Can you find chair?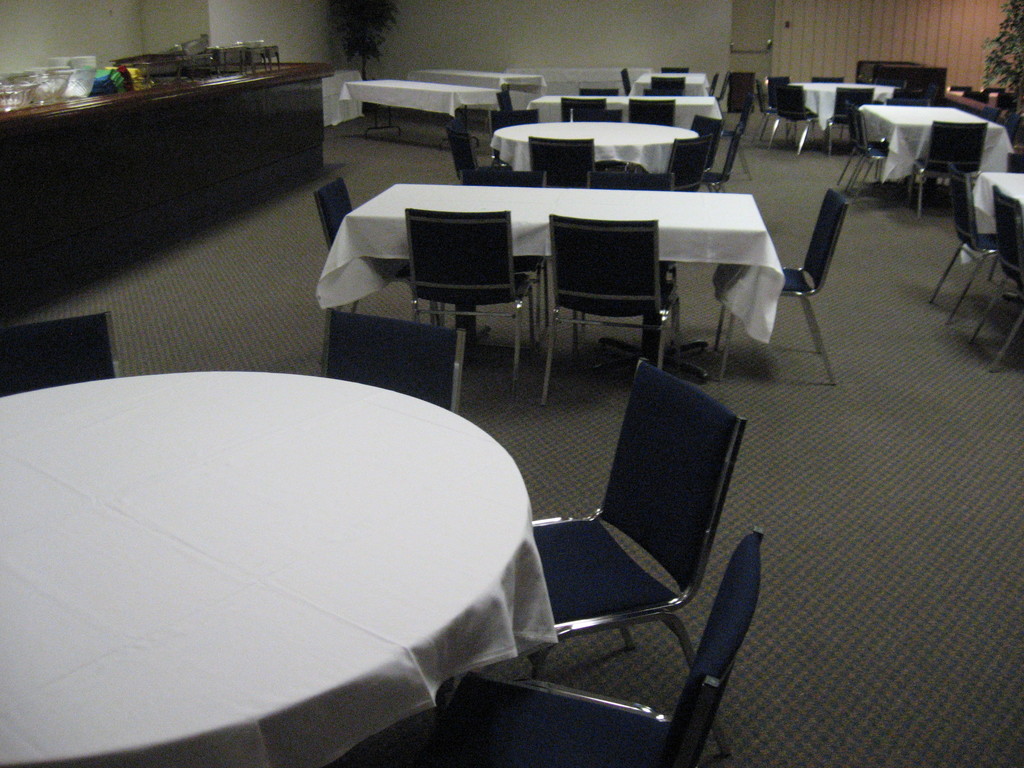
Yes, bounding box: region(618, 67, 637, 101).
